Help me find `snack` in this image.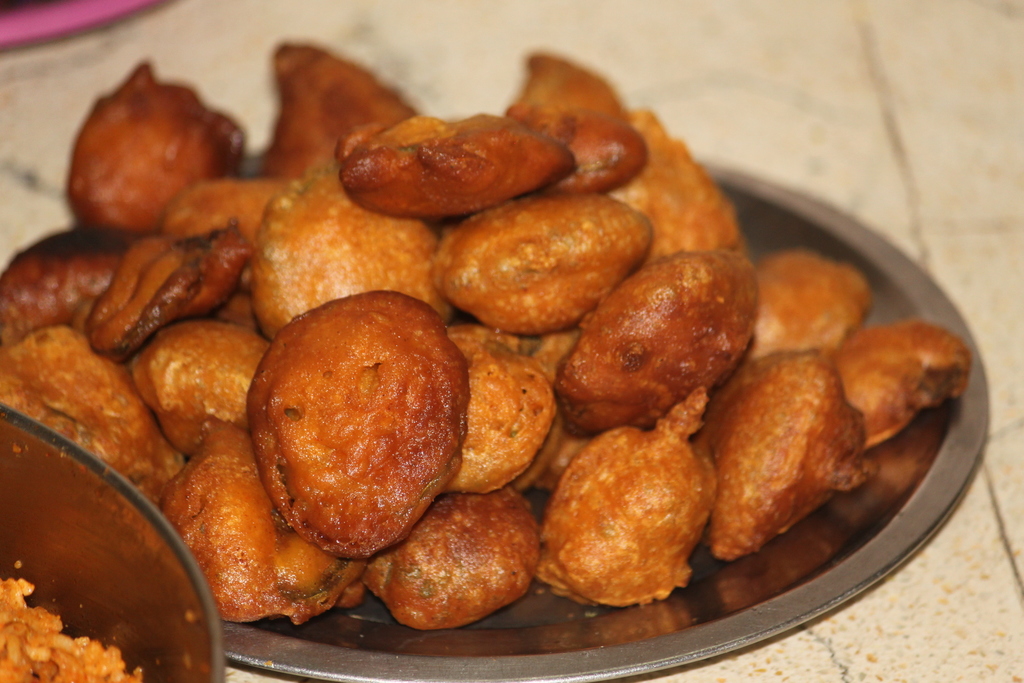
Found it: 0/574/141/682.
